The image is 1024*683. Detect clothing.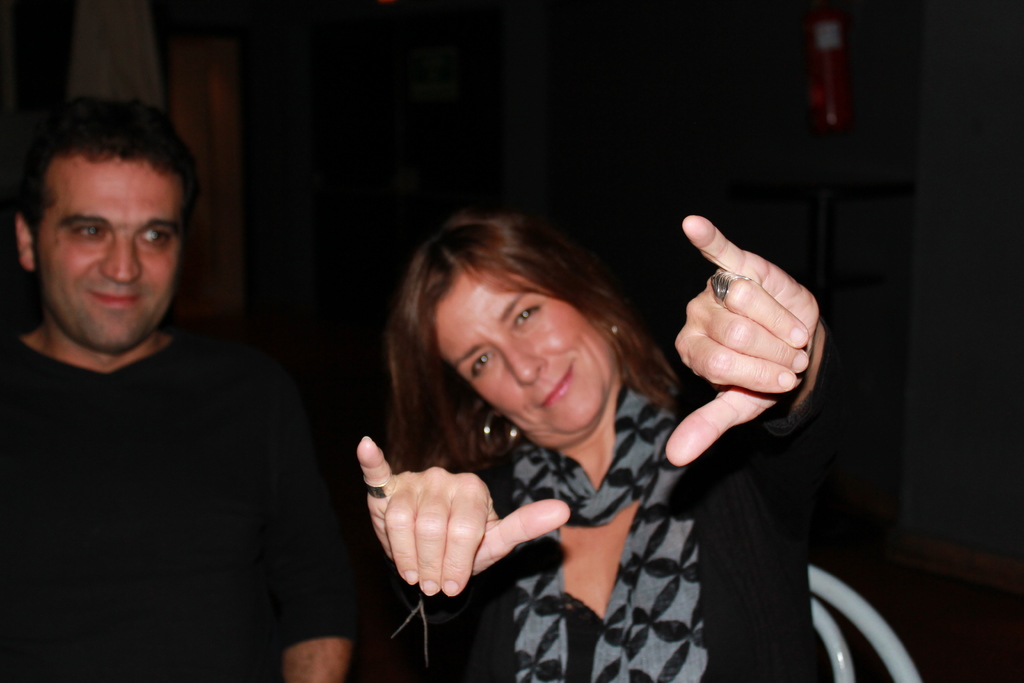
Detection: l=0, t=334, r=385, b=682.
